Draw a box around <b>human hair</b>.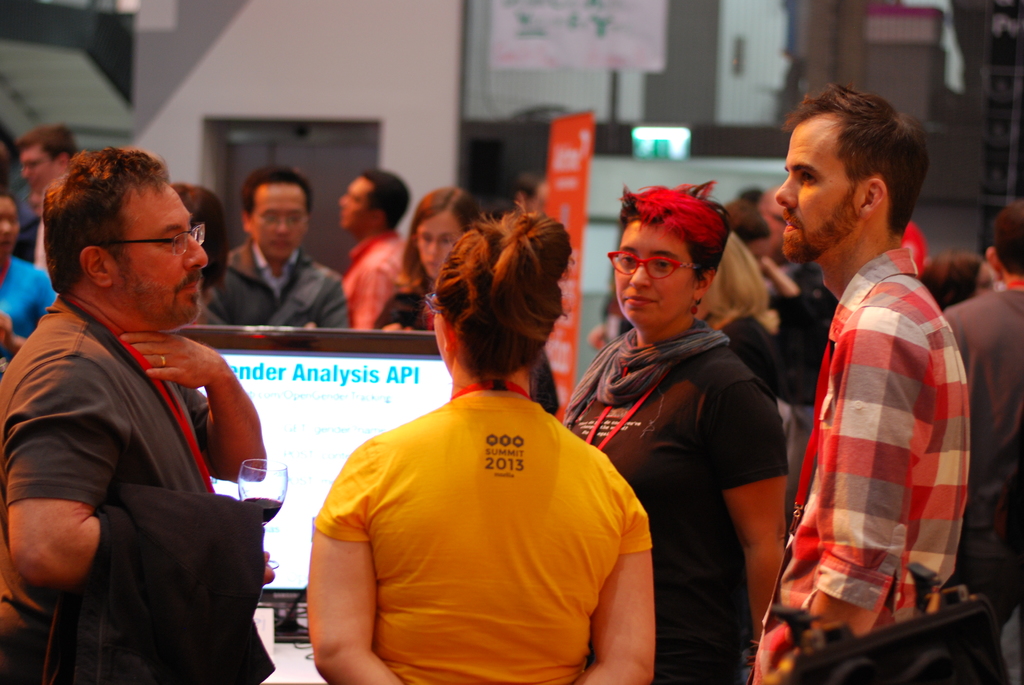
{"x1": 42, "y1": 144, "x2": 170, "y2": 295}.
